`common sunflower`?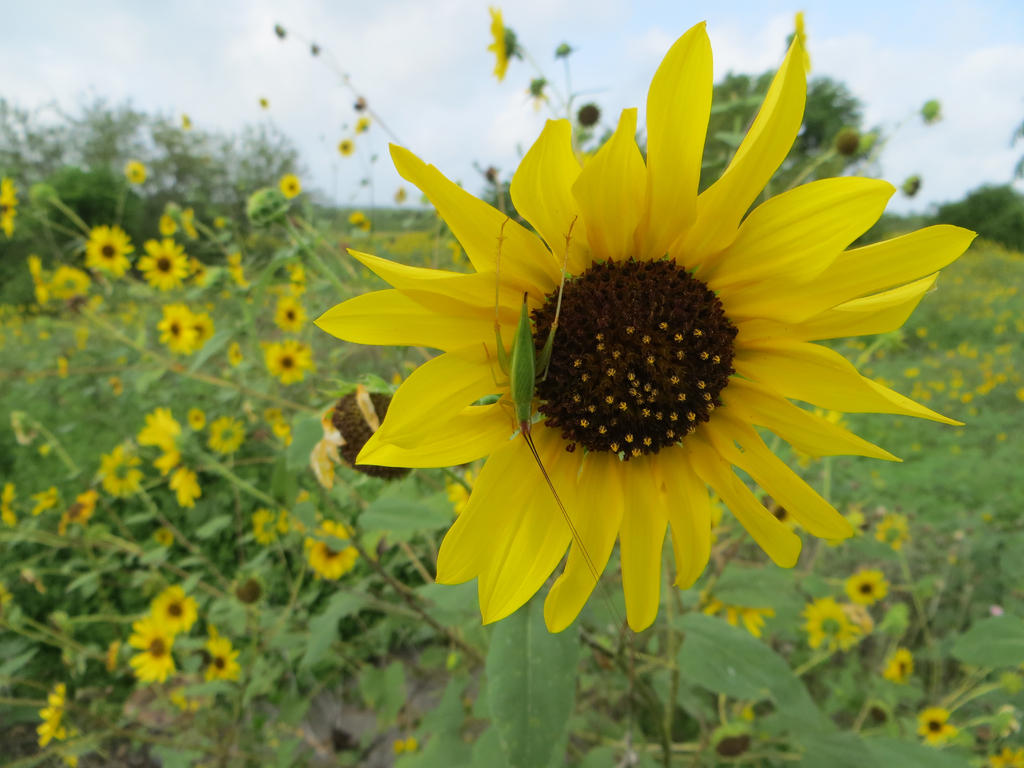
bbox=[105, 441, 133, 499]
